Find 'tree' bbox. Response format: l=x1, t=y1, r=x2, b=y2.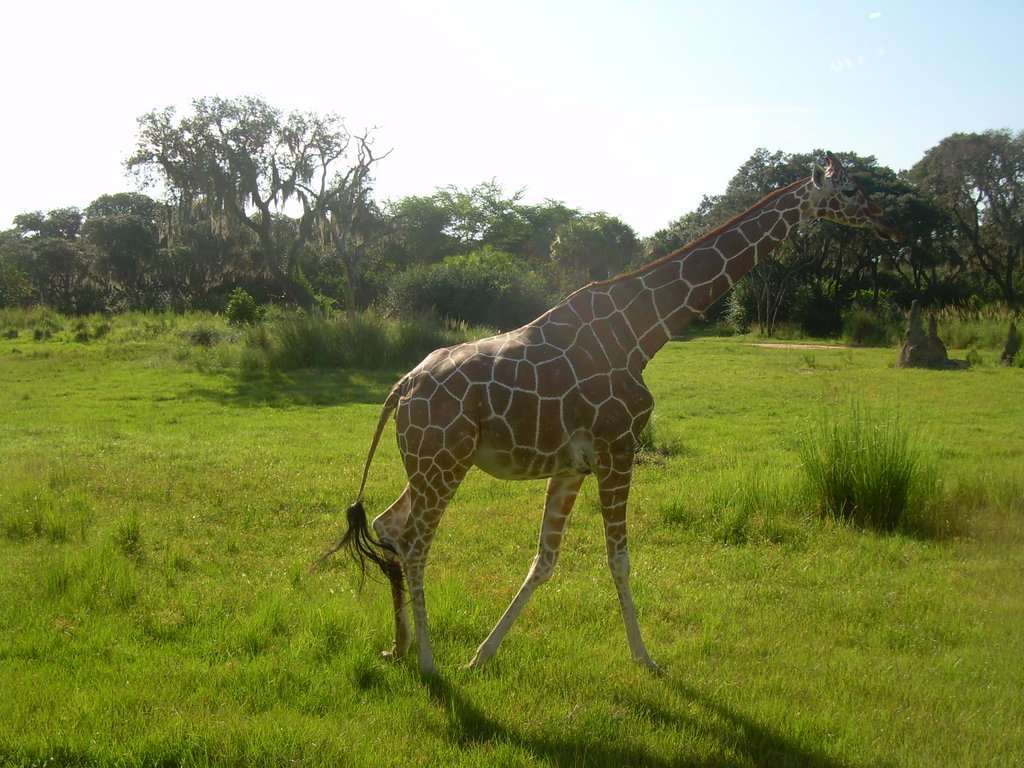
l=908, t=134, r=1023, b=305.
